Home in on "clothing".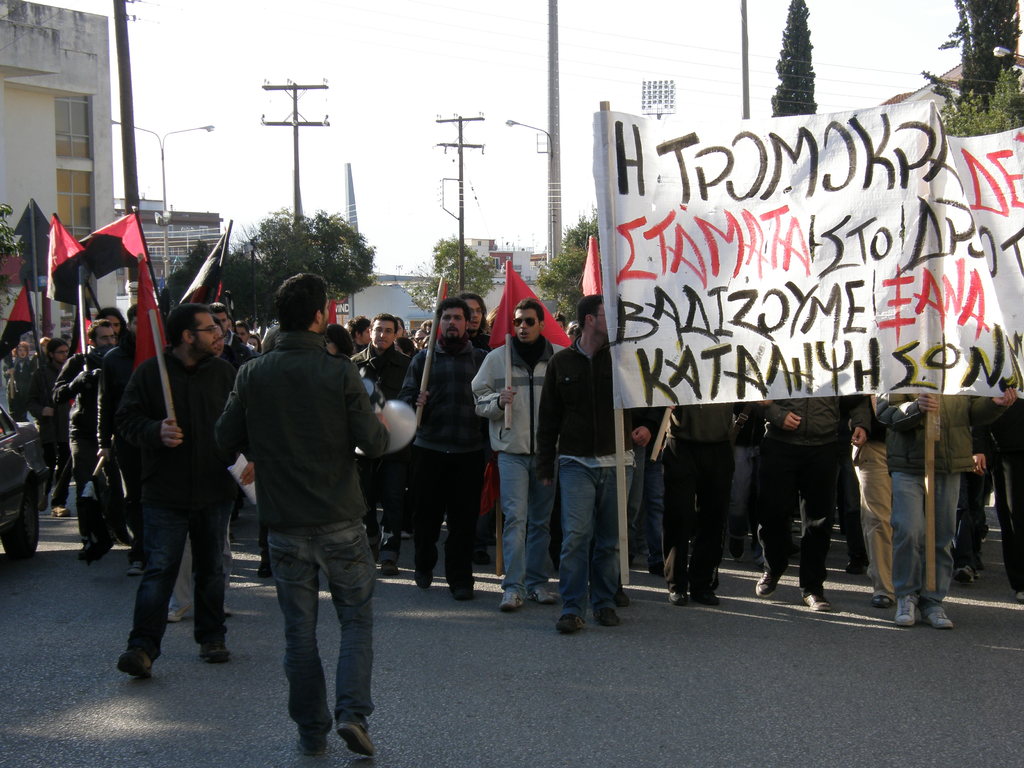
Homed in at box=[986, 413, 1023, 582].
